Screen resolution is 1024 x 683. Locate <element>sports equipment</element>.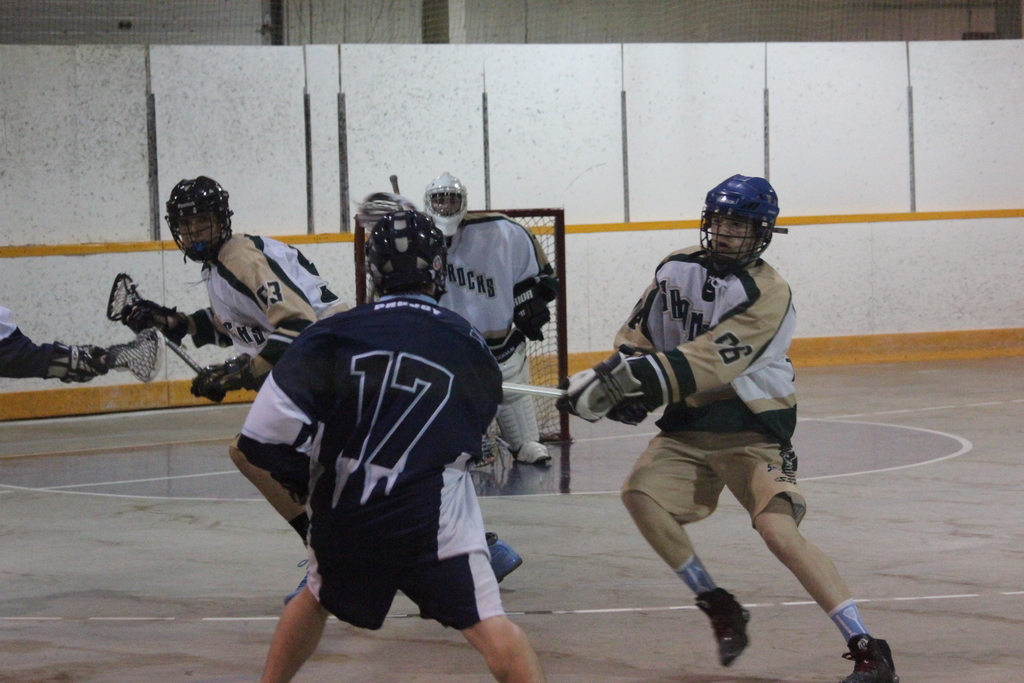
[486, 335, 555, 468].
